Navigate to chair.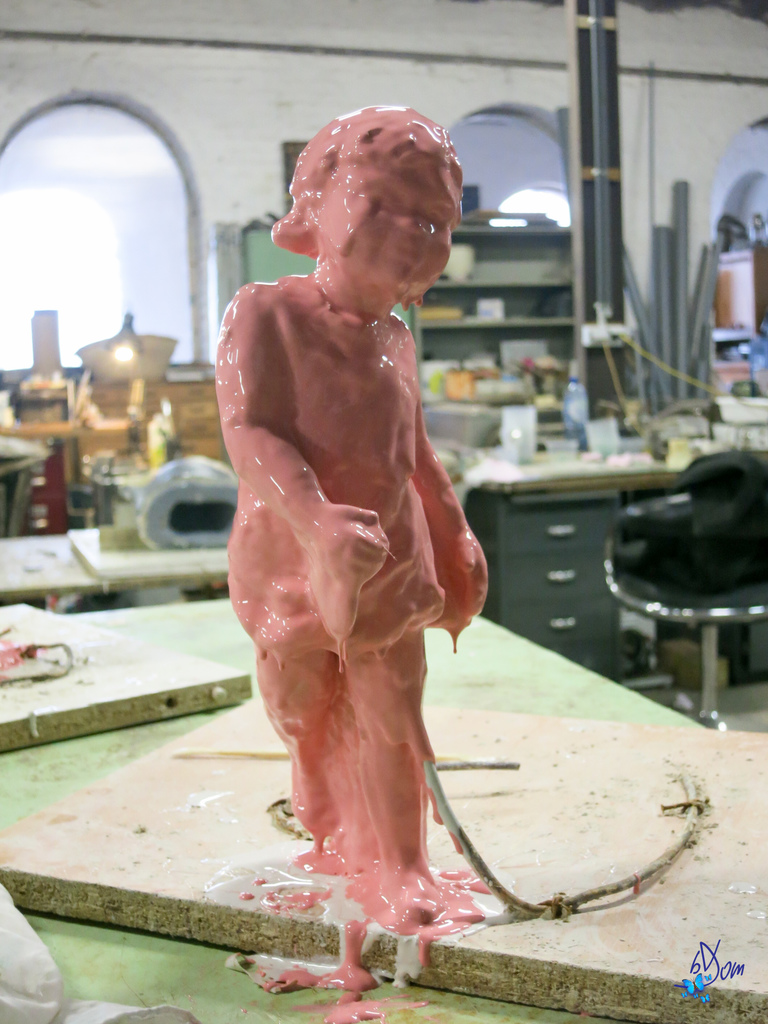
Navigation target: (left=604, top=444, right=767, bottom=735).
